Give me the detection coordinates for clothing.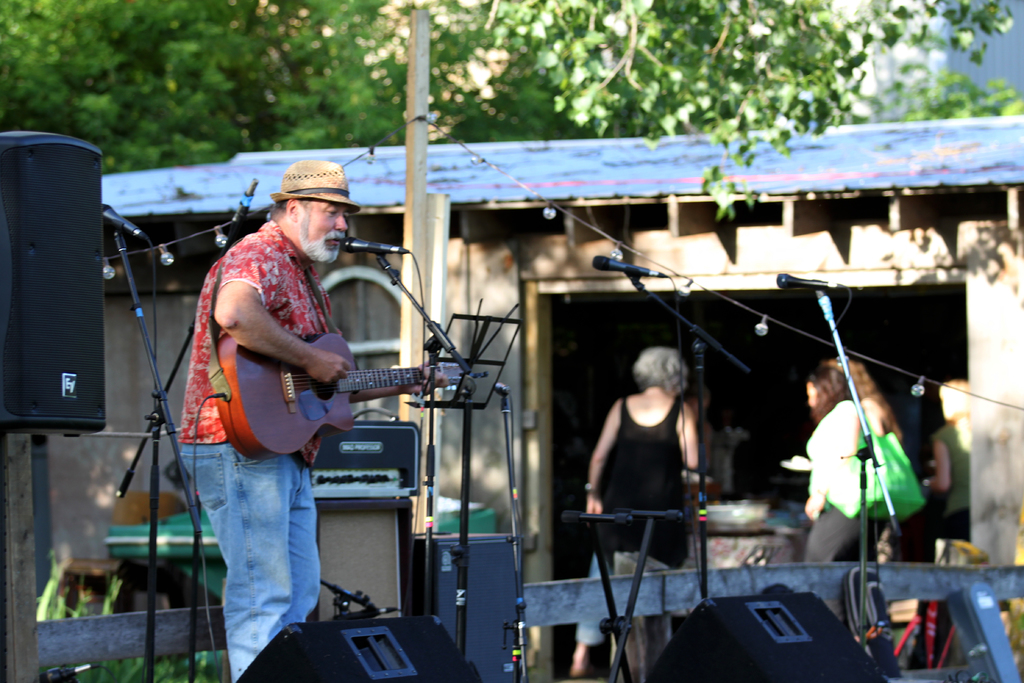
803/399/871/562.
